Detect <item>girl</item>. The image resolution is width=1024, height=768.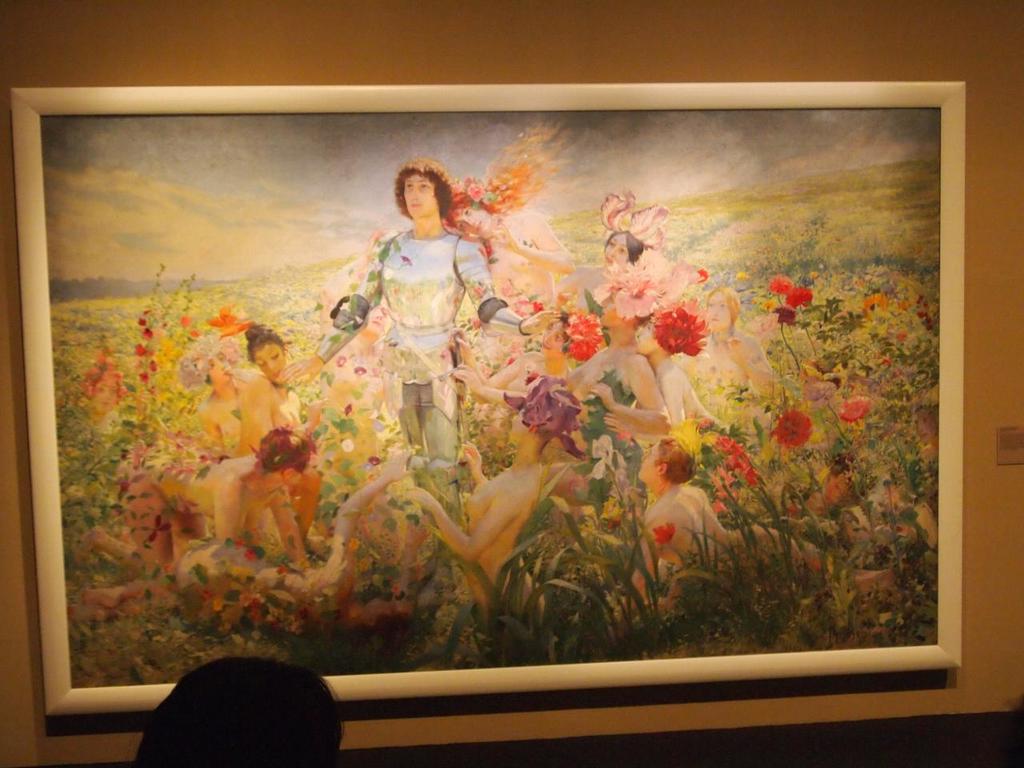
<box>68,232,942,638</box>.
